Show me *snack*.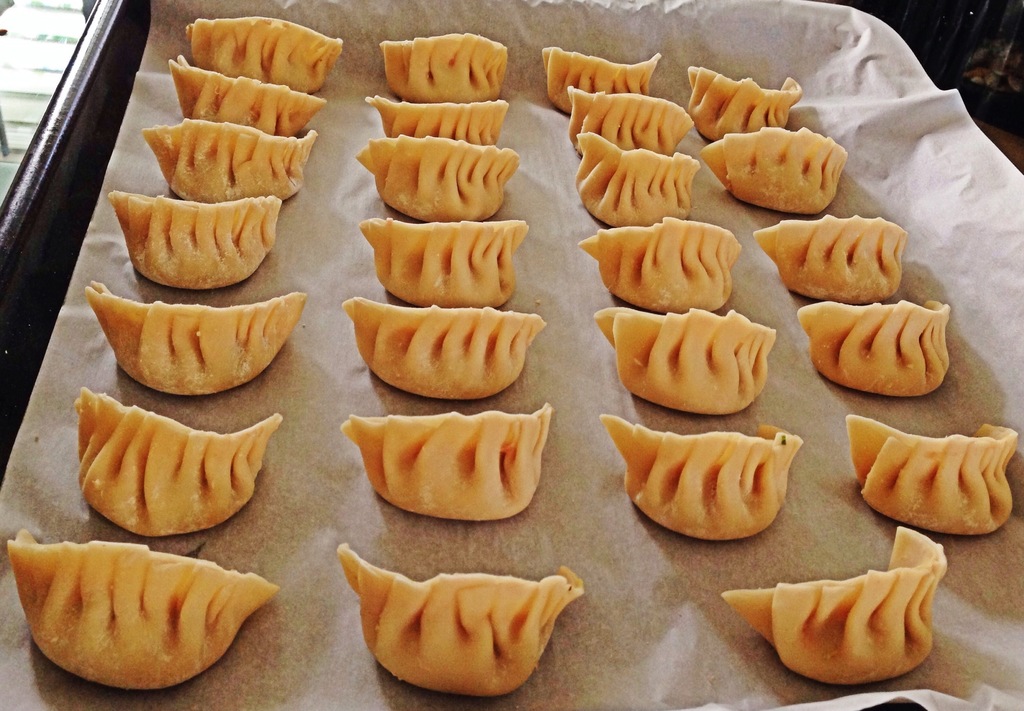
*snack* is here: [111,193,282,286].
